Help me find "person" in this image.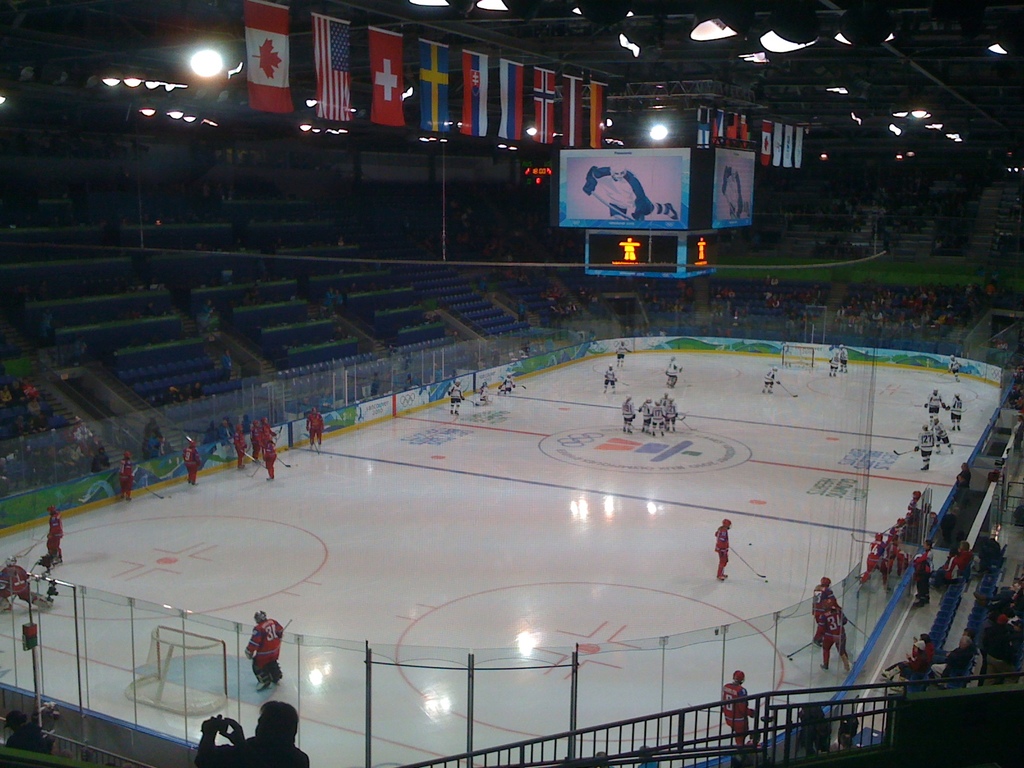
Found it: crop(668, 406, 681, 436).
